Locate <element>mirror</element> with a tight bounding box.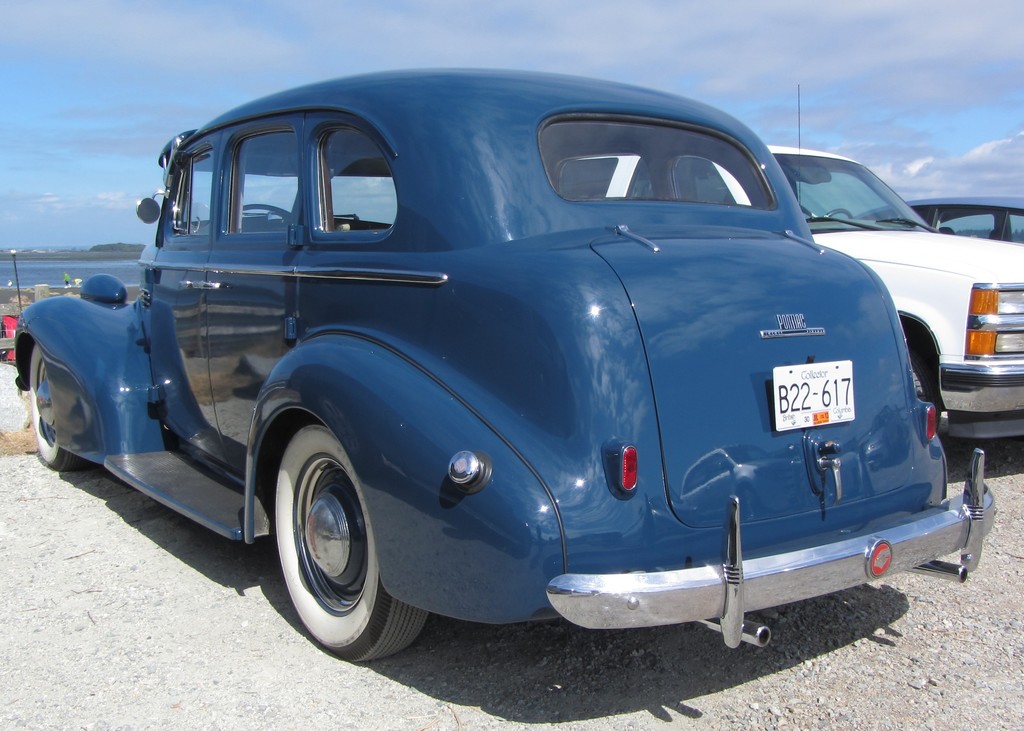
l=135, t=198, r=159, b=225.
